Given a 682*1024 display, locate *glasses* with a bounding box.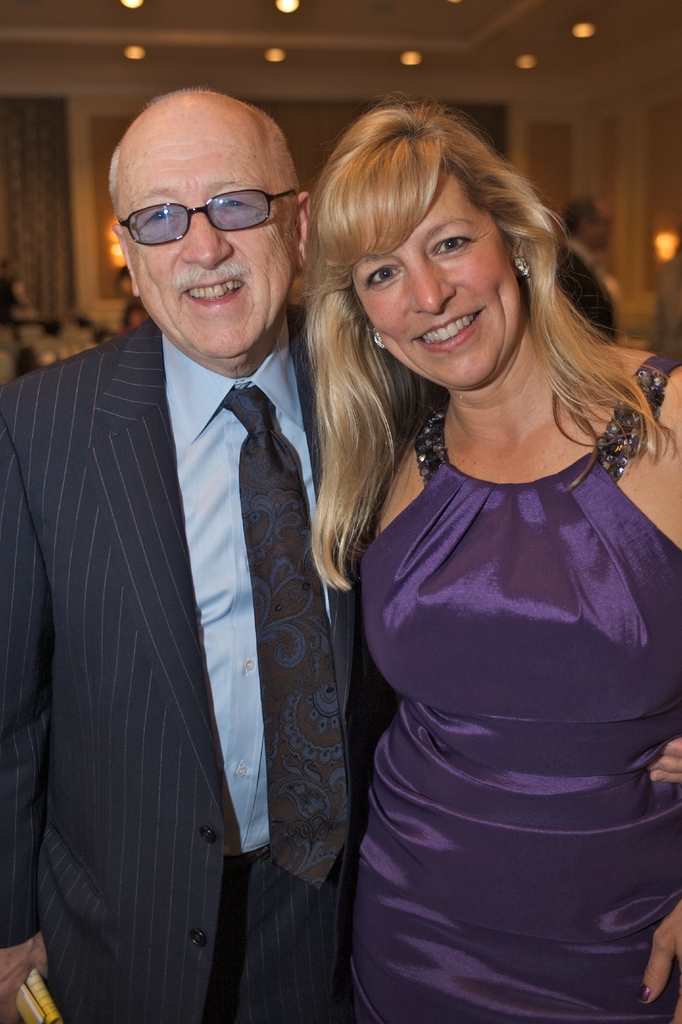
Located: box=[111, 189, 293, 252].
